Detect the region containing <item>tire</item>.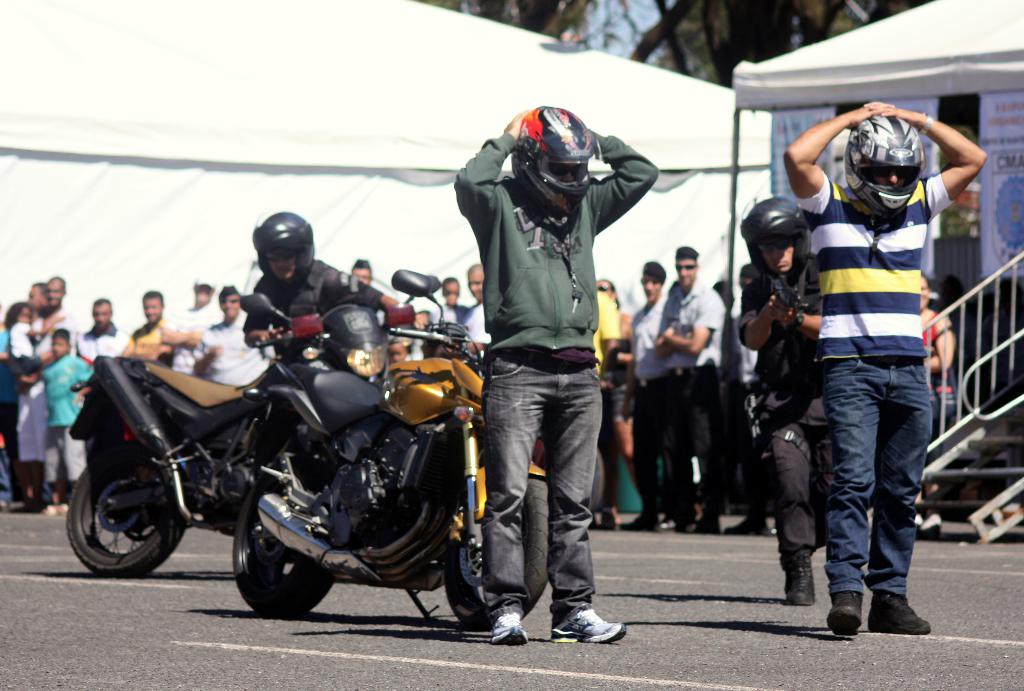
437, 470, 559, 634.
